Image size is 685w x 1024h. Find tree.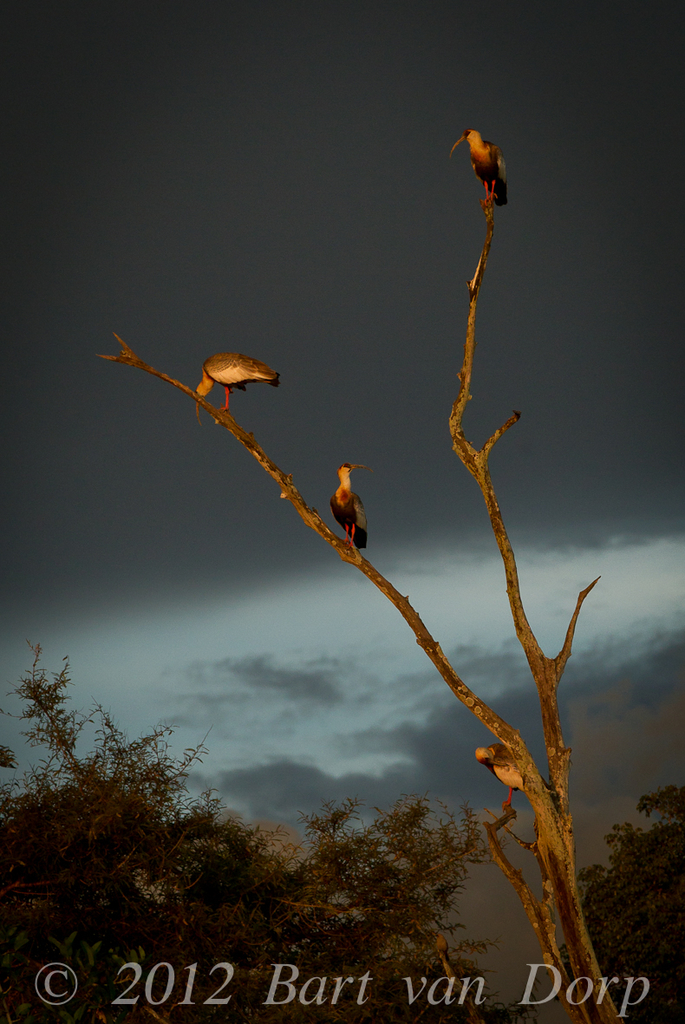
bbox=[0, 649, 502, 1023].
